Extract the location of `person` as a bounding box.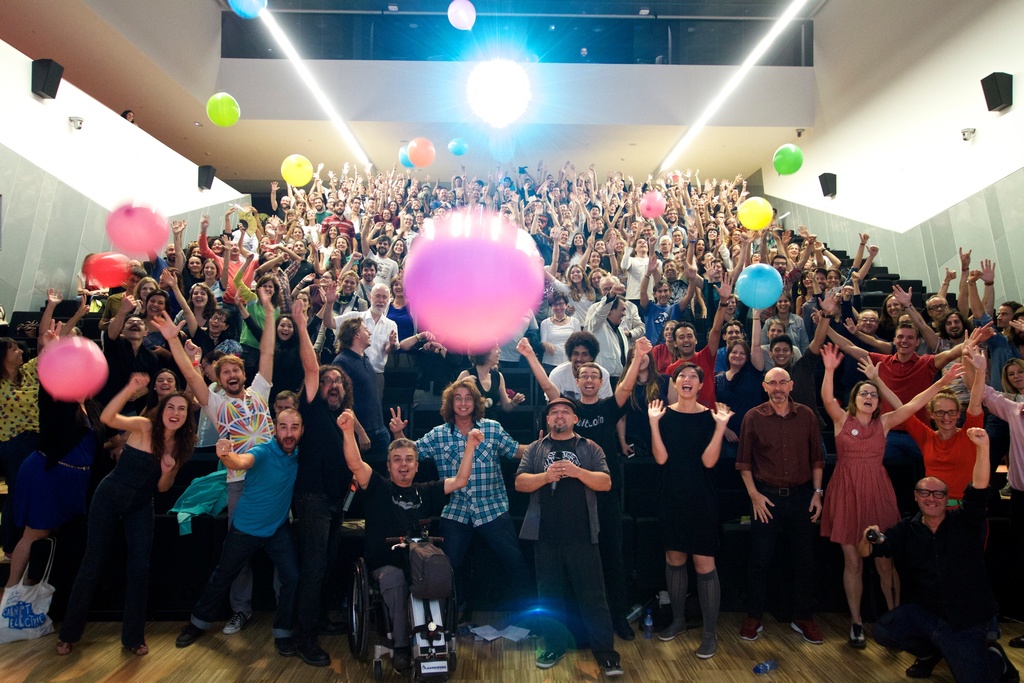
291 294 329 345.
